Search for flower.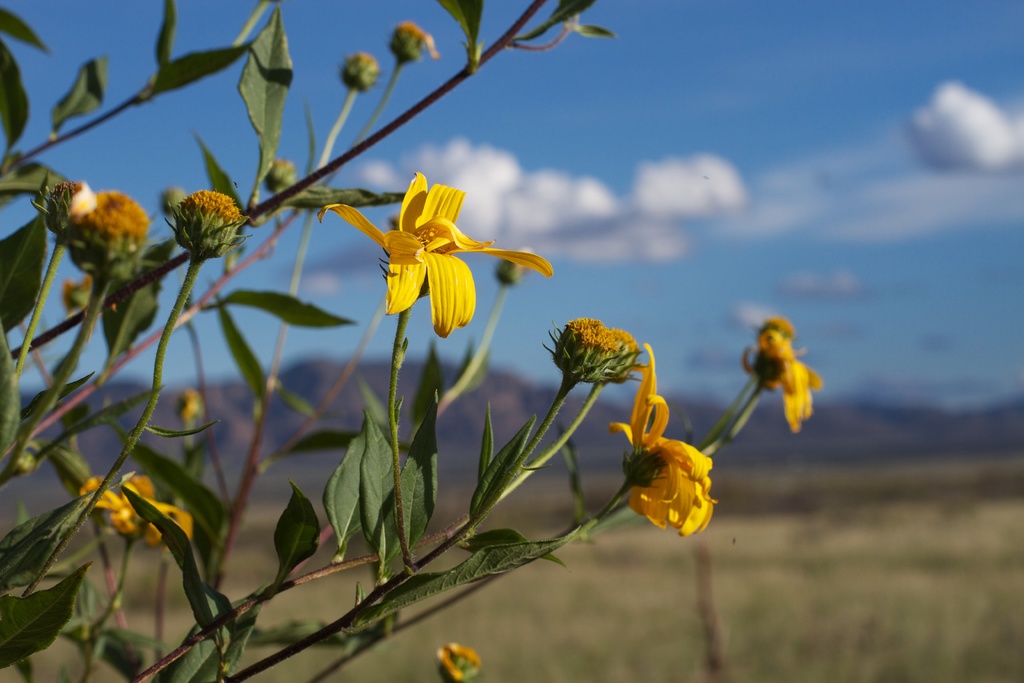
Found at [x1=609, y1=394, x2=721, y2=536].
